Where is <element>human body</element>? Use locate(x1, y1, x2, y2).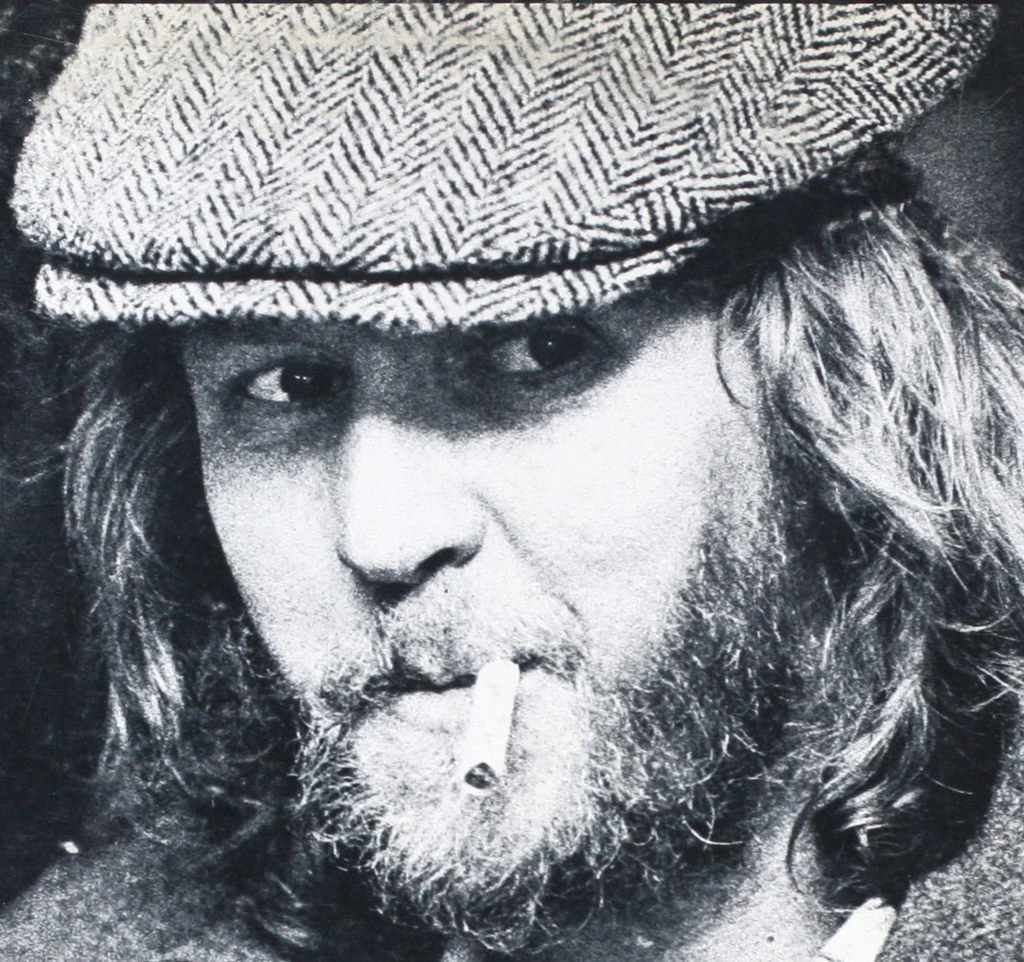
locate(1, 0, 1023, 960).
